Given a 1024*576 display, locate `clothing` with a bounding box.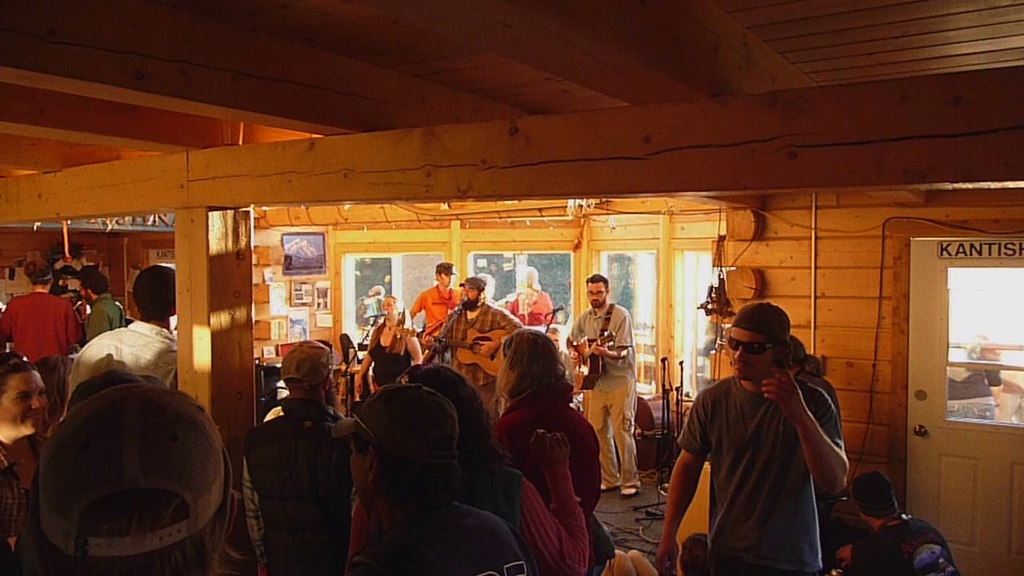
Located: rect(438, 305, 522, 402).
